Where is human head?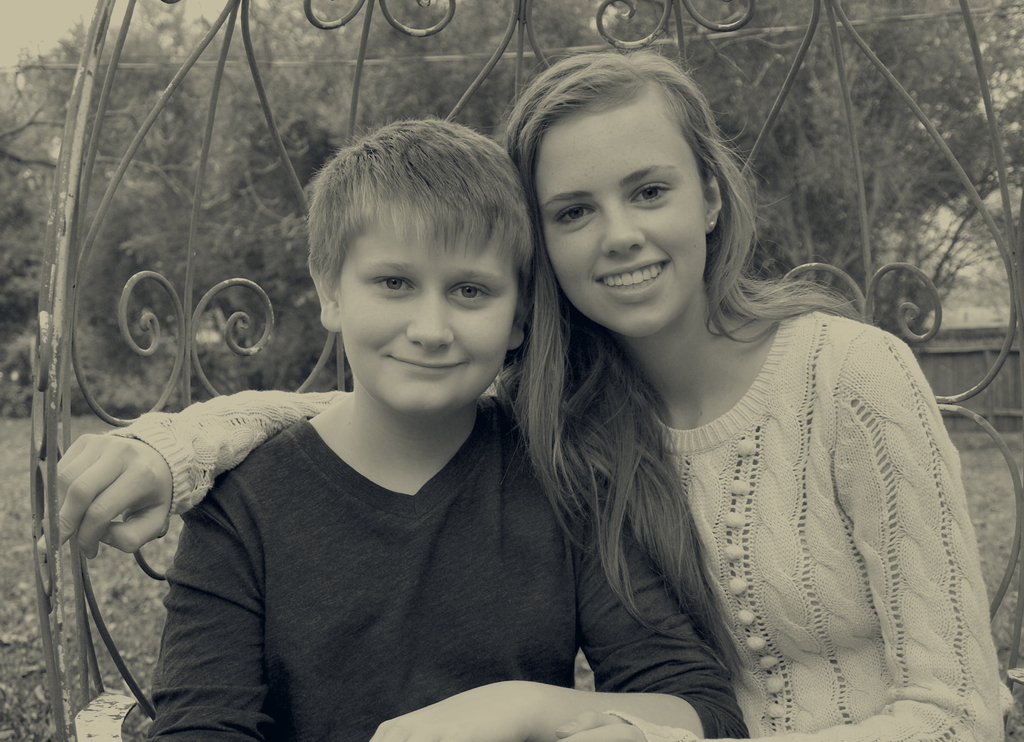
locate(511, 46, 755, 314).
